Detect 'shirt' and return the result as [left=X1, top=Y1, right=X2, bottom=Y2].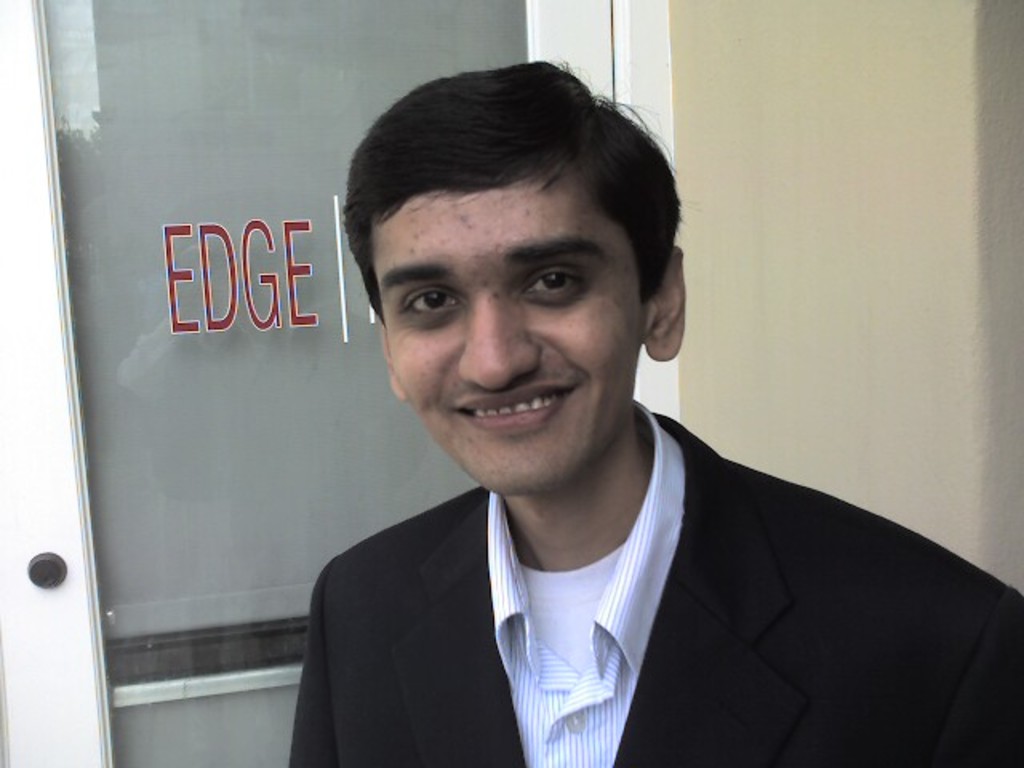
[left=486, top=400, right=685, bottom=763].
